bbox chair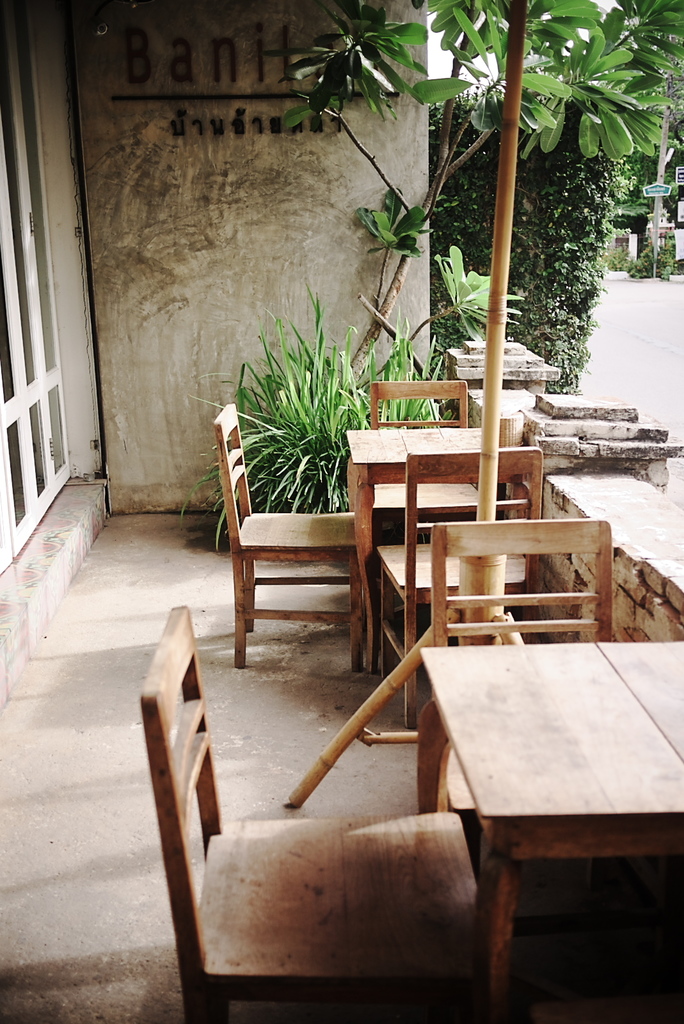
(left=139, top=640, right=521, bottom=1000)
